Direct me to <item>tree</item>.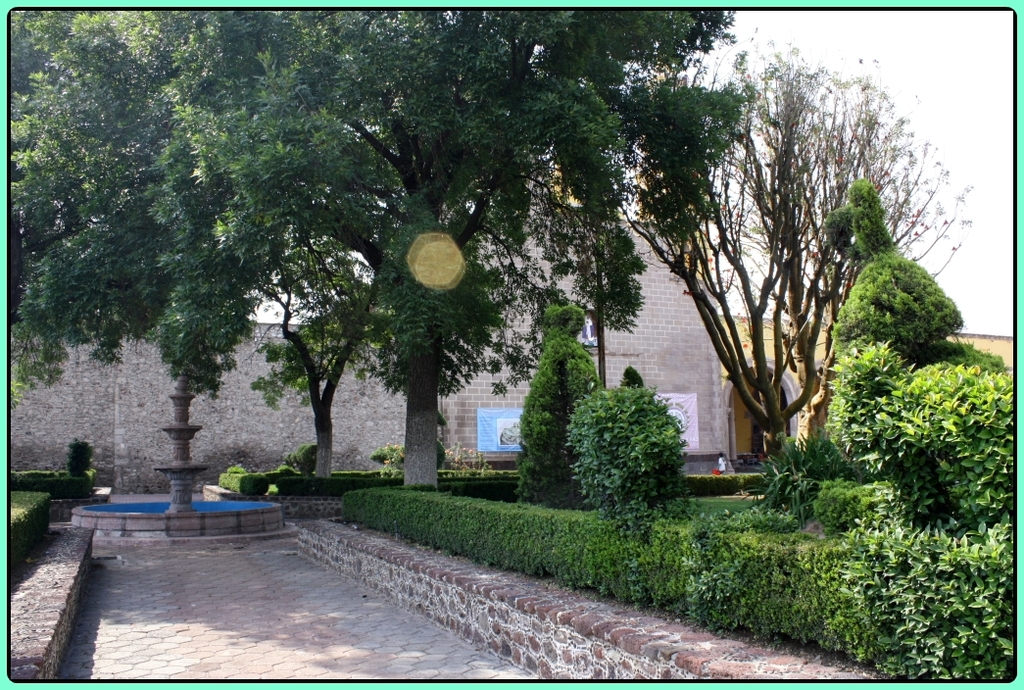
Direction: (3,0,439,457).
